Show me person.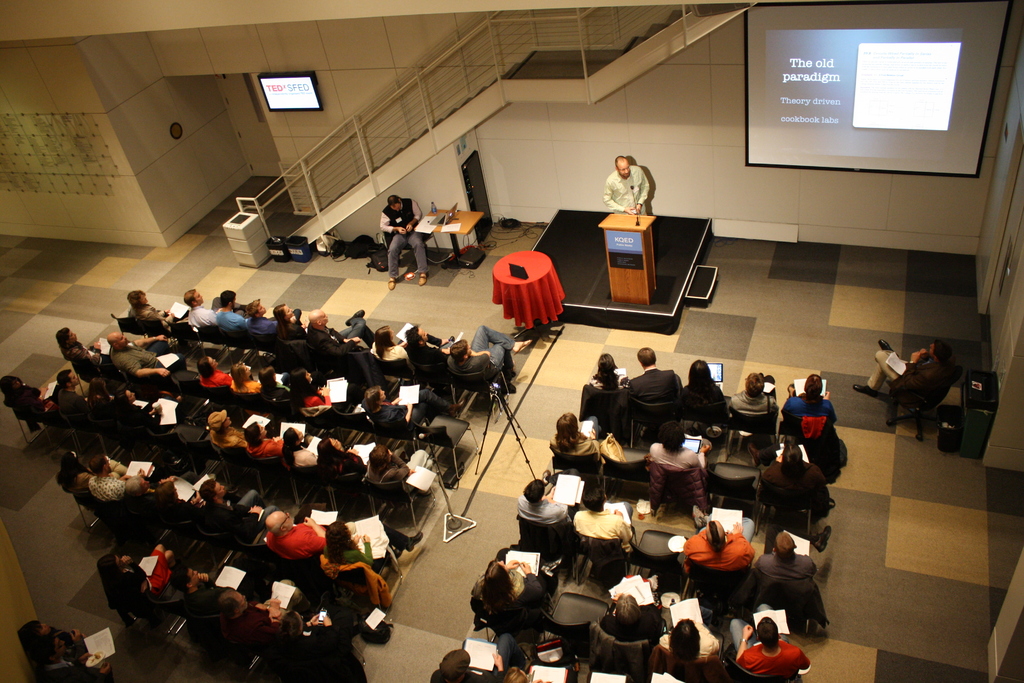
person is here: left=385, top=195, right=423, bottom=290.
